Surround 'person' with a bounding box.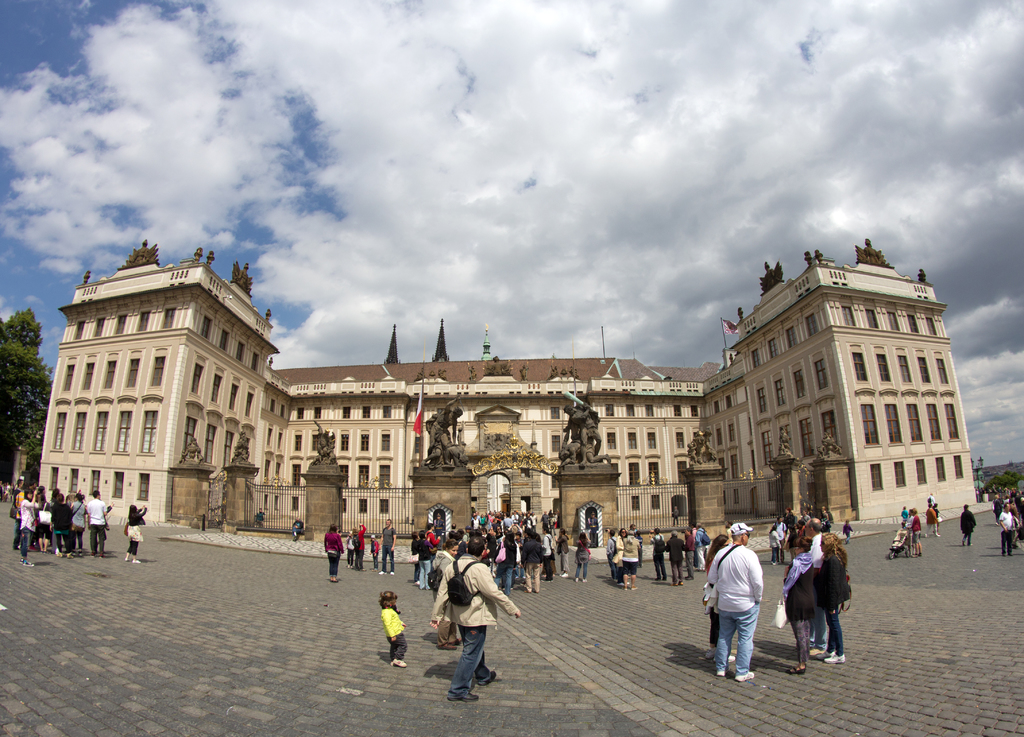
(704,524,772,692).
